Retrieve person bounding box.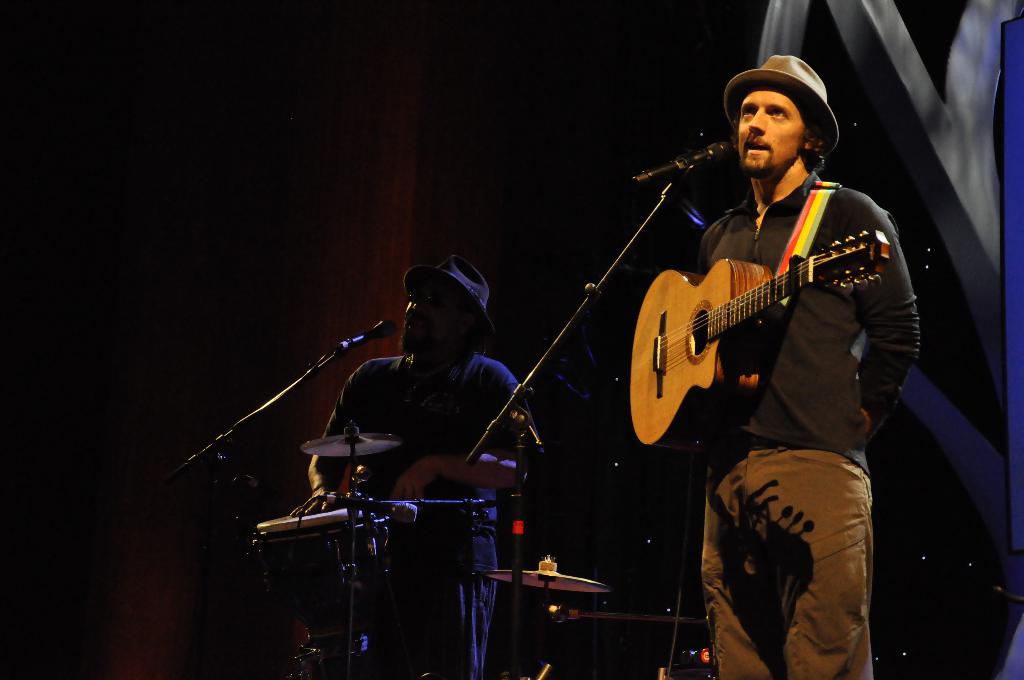
Bounding box: pyautogui.locateOnScreen(689, 39, 927, 679).
